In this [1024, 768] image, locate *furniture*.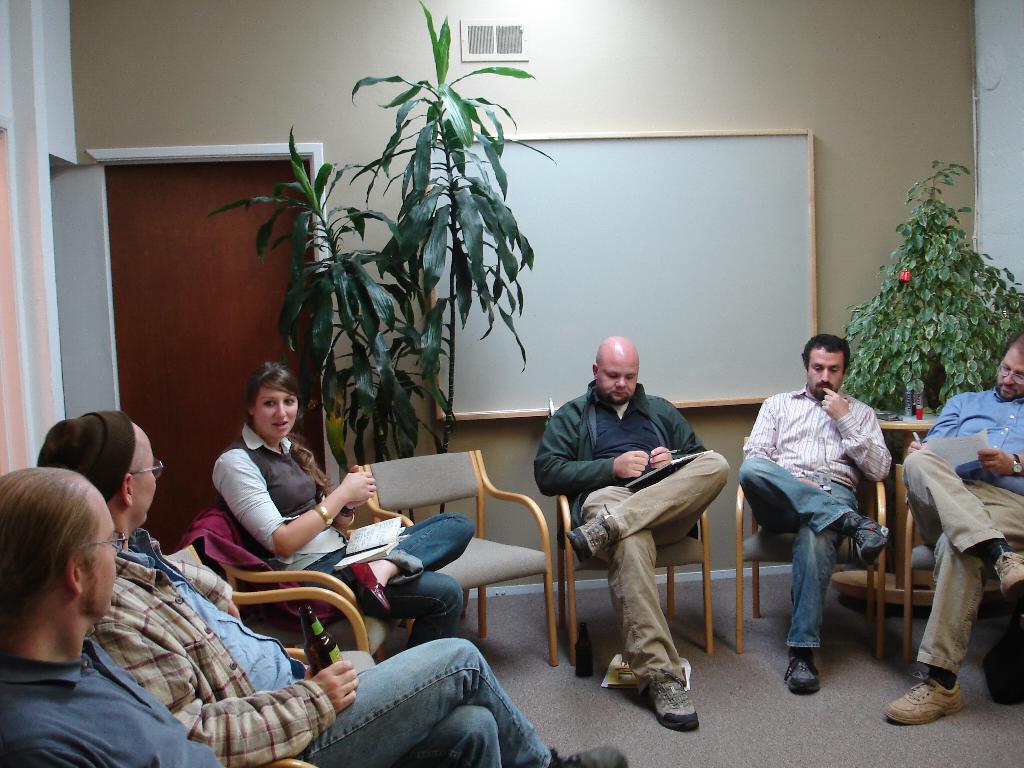
Bounding box: <region>195, 500, 418, 658</region>.
